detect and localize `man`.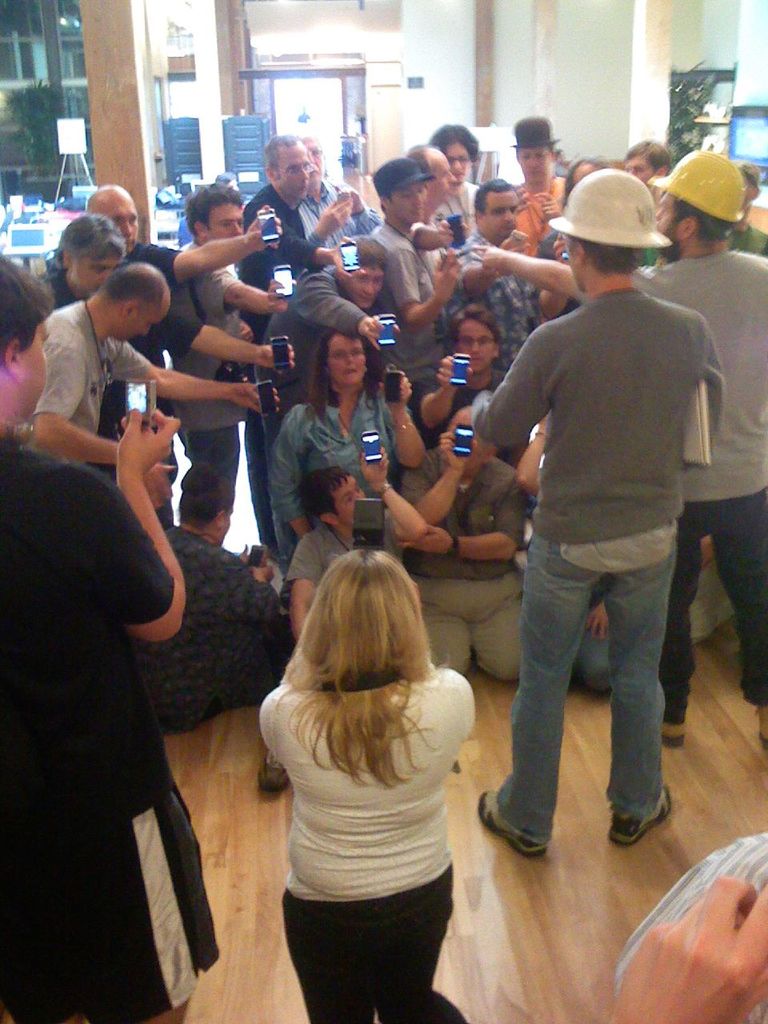
Localized at crop(240, 131, 347, 546).
